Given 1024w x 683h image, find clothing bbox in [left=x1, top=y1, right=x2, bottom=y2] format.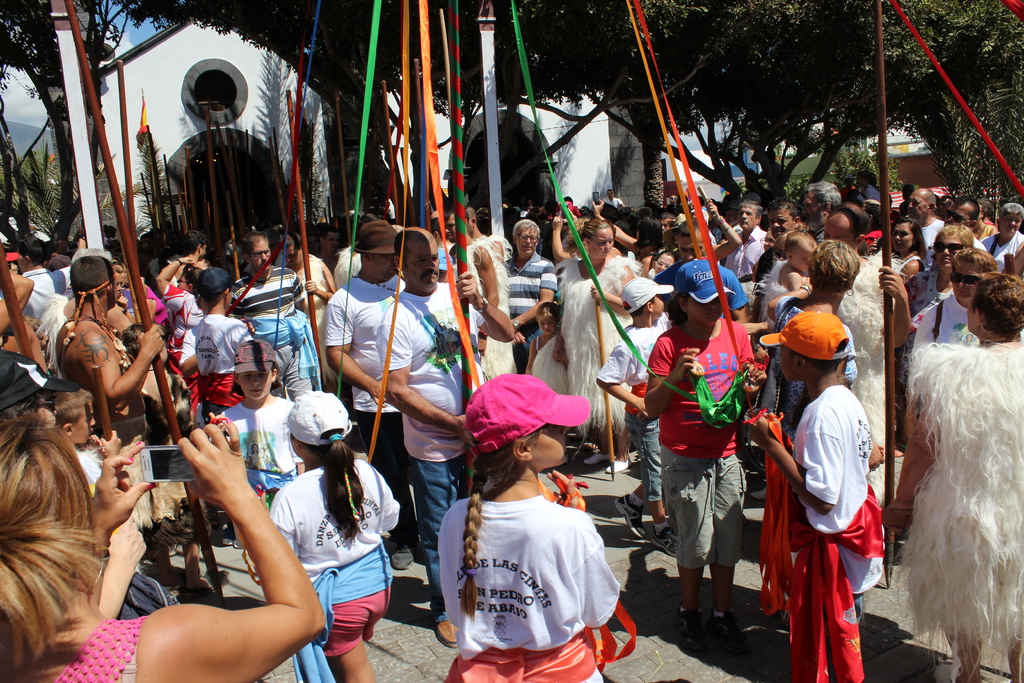
[left=518, top=210, right=528, bottom=217].
